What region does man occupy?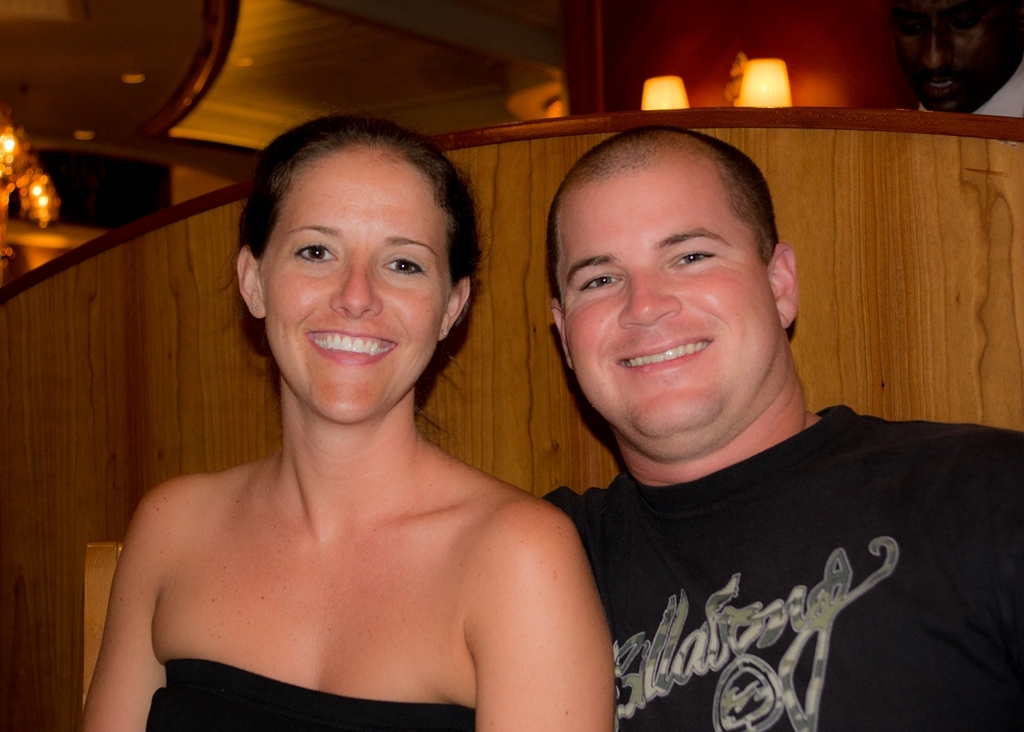
box(479, 98, 1002, 708).
